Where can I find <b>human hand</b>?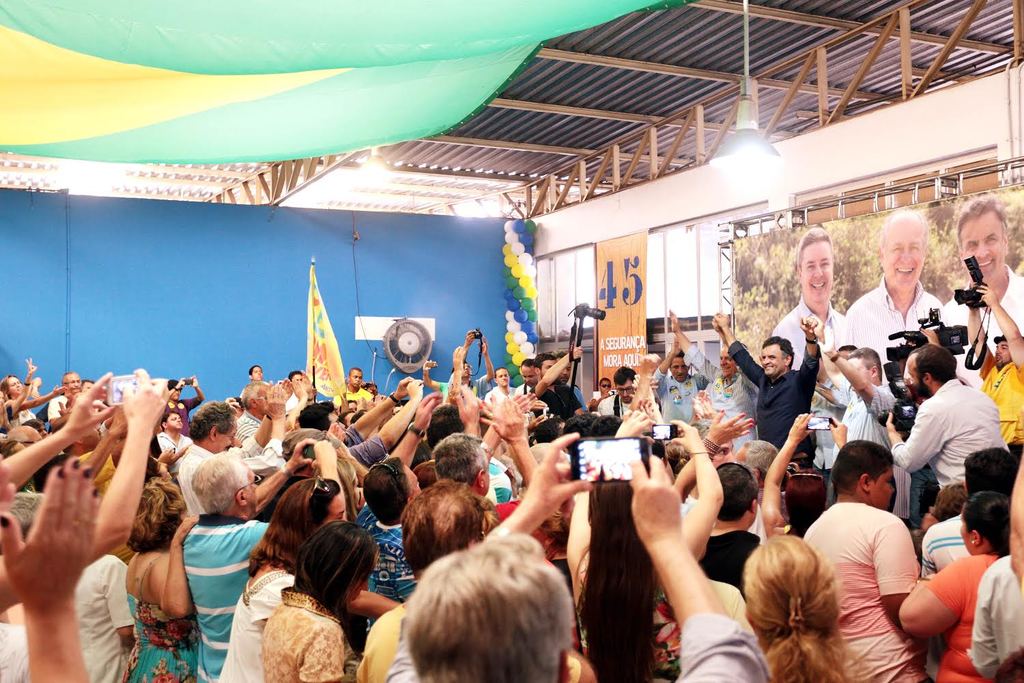
You can find it at [left=670, top=310, right=679, bottom=333].
